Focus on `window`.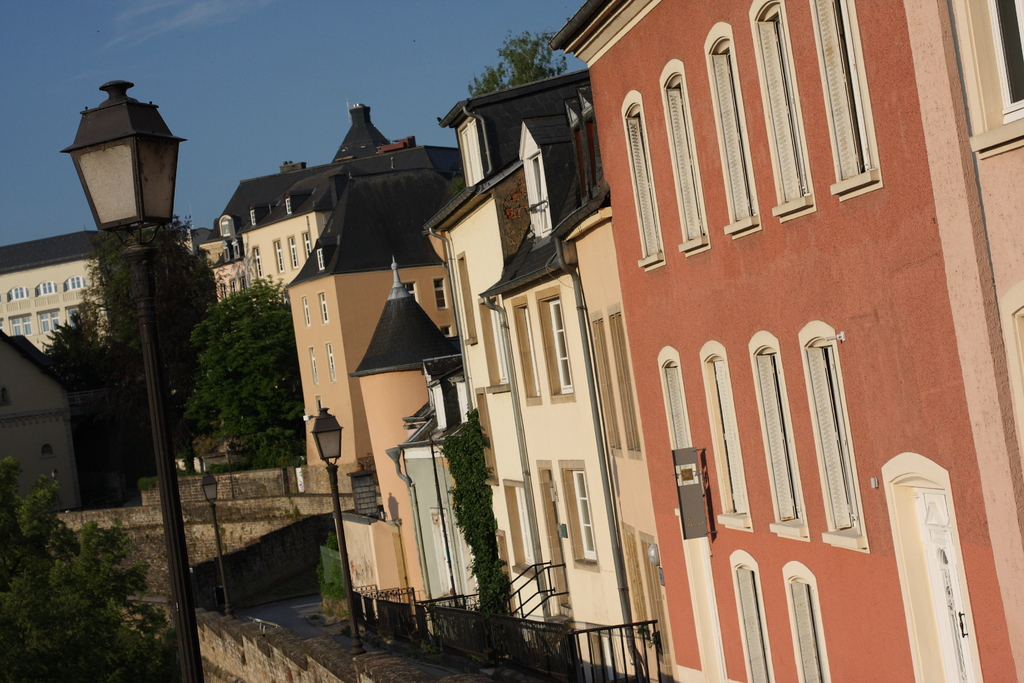
Focused at 433 279 448 313.
